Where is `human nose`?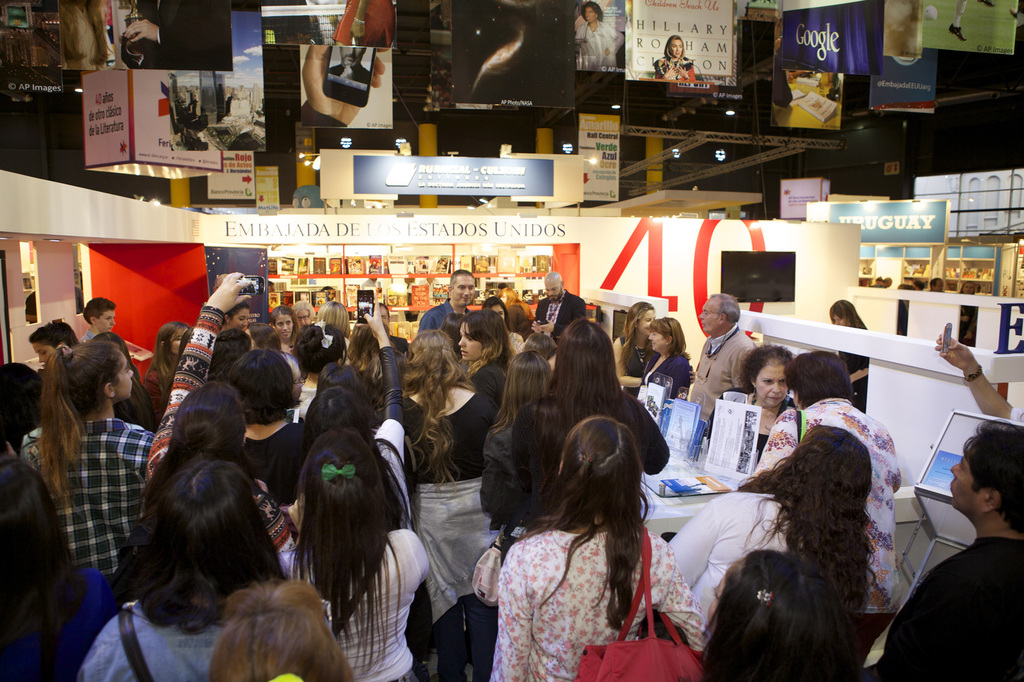
detection(647, 333, 653, 340).
